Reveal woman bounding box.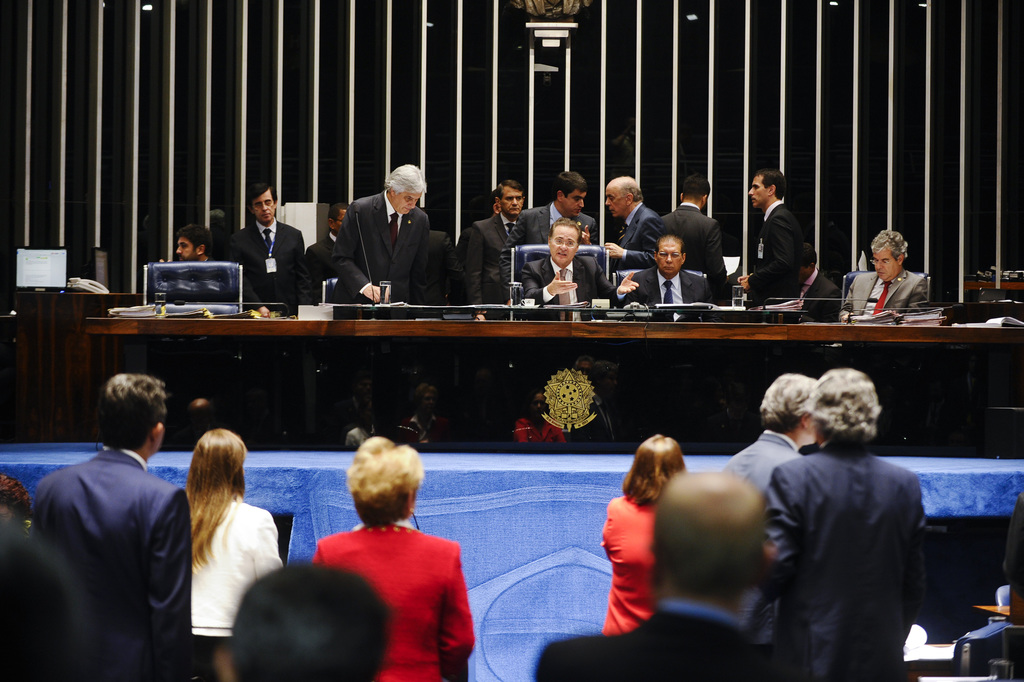
Revealed: <region>308, 437, 477, 681</region>.
